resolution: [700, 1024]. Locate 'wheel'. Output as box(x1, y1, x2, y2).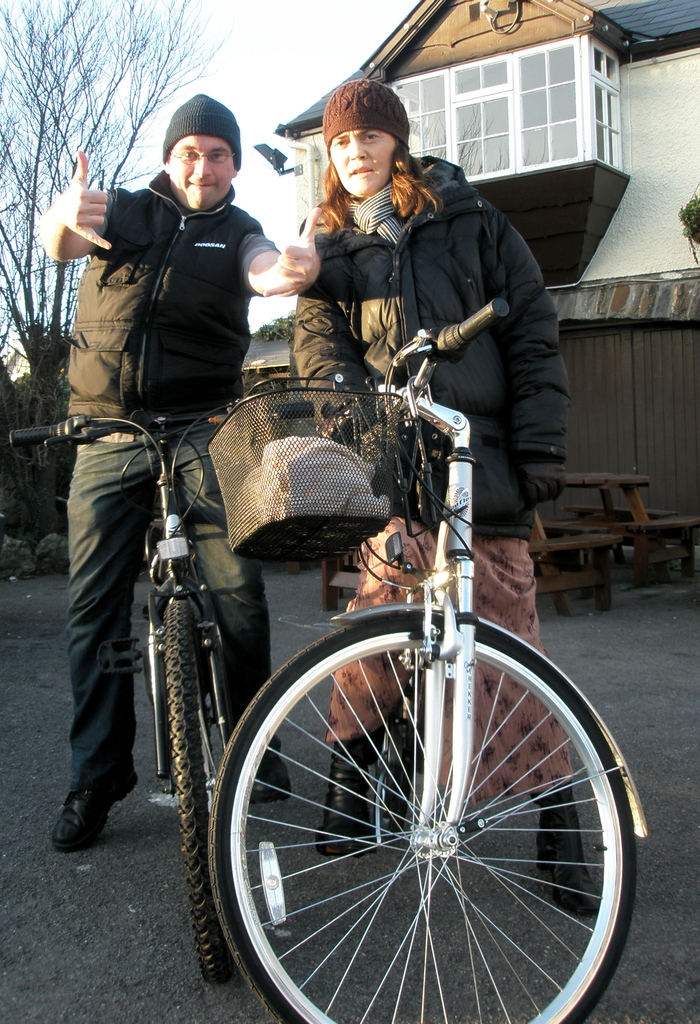
box(197, 619, 628, 1013).
